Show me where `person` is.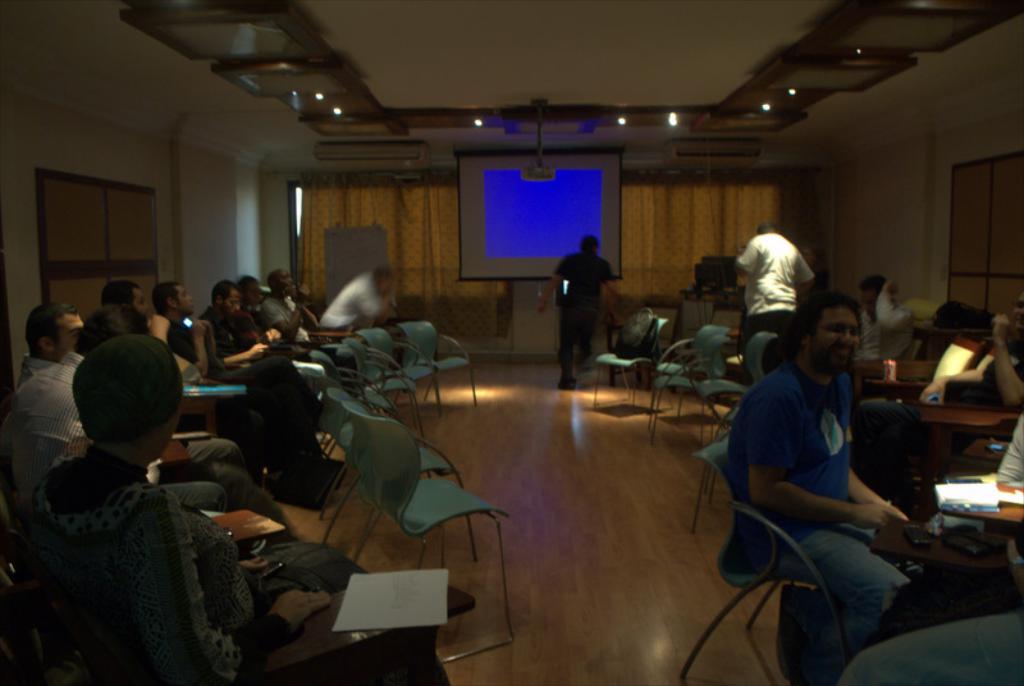
`person` is at (left=722, top=291, right=908, bottom=685).
